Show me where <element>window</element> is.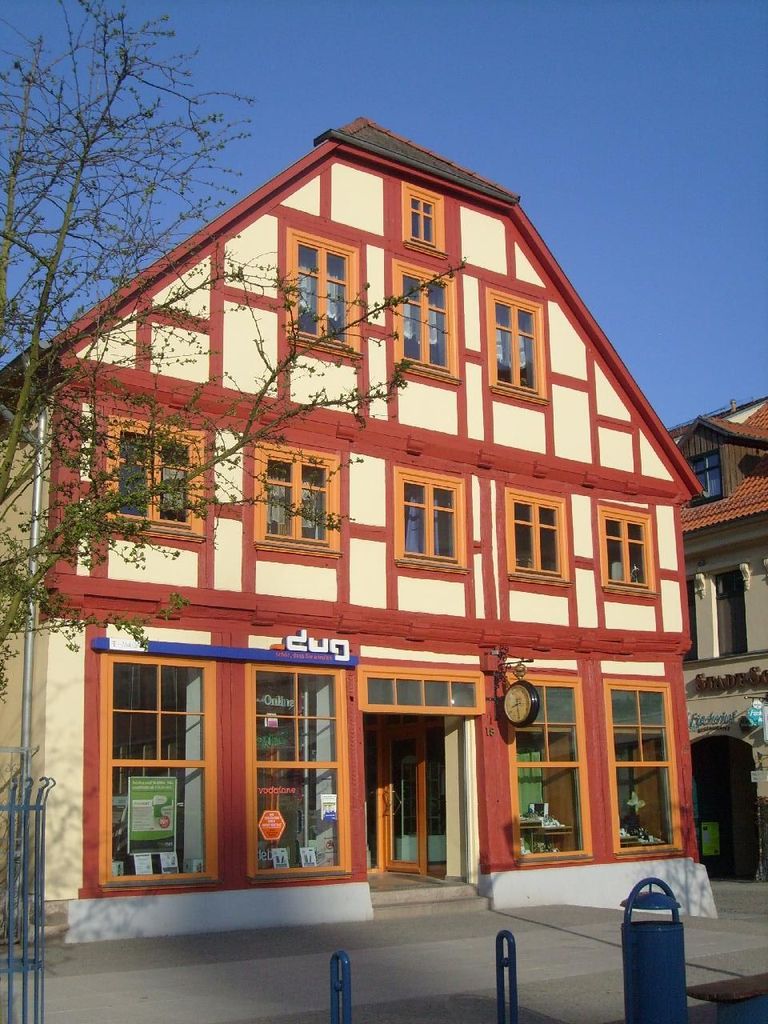
<element>window</element> is at BBox(398, 182, 447, 257).
